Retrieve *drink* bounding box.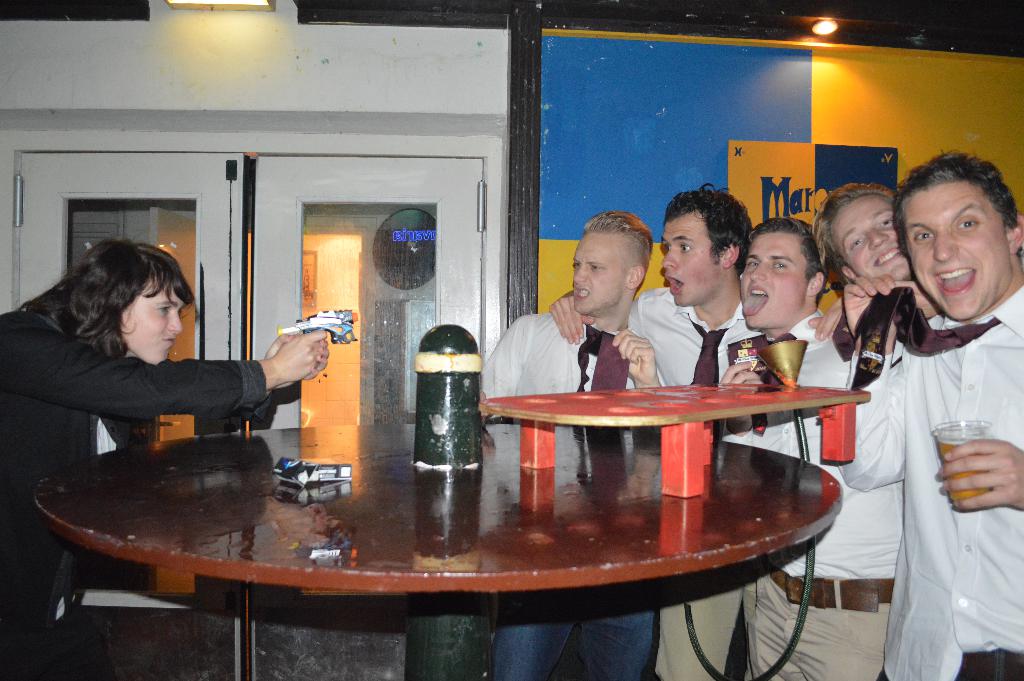
Bounding box: bbox=(938, 439, 994, 504).
